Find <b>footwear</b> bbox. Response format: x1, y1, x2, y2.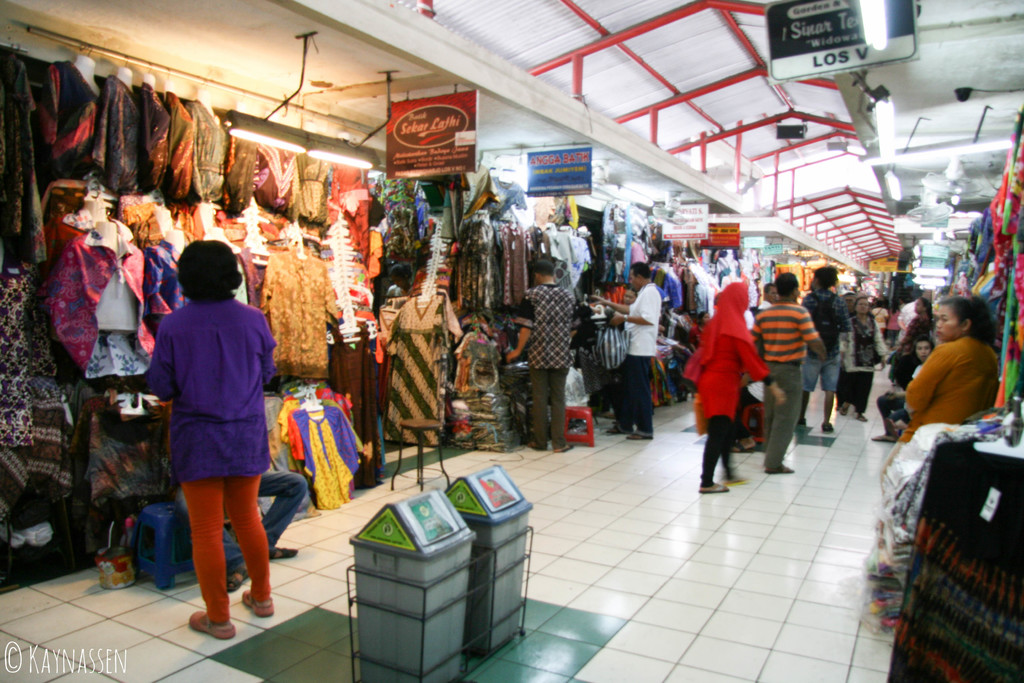
188, 604, 235, 641.
